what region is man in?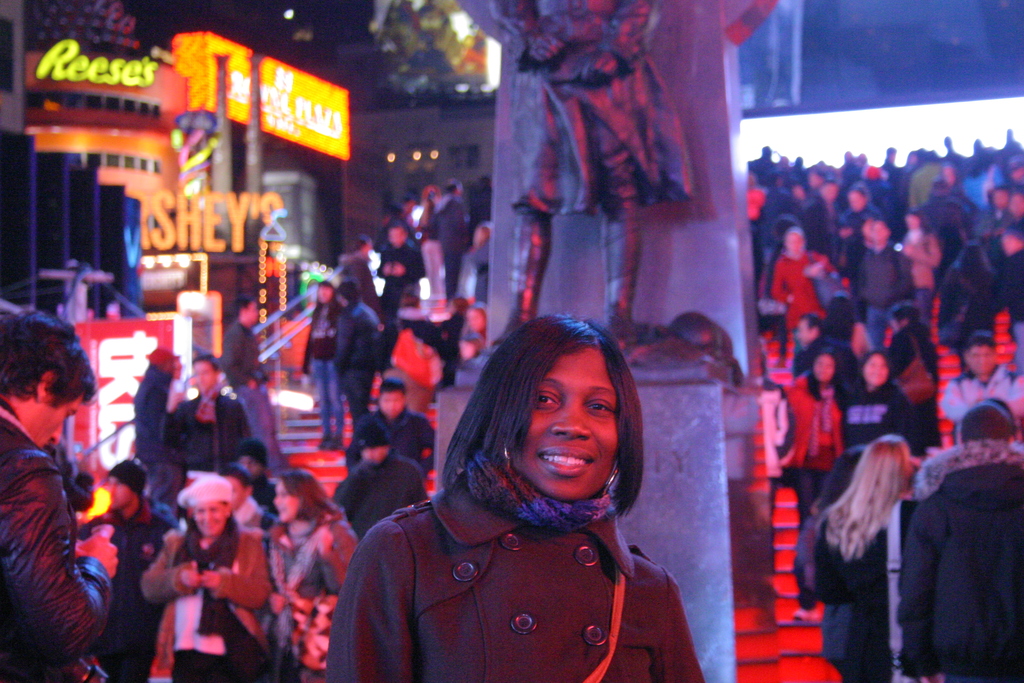
(left=791, top=308, right=858, bottom=394).
